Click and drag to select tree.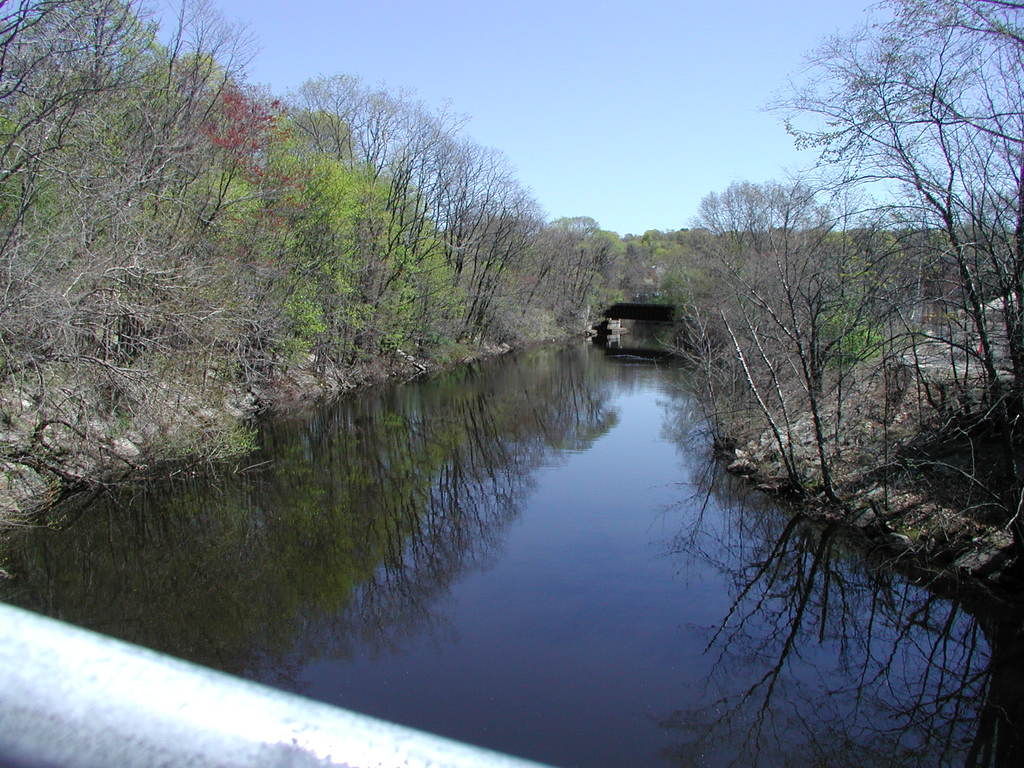
Selection: 761/0/1023/358.
